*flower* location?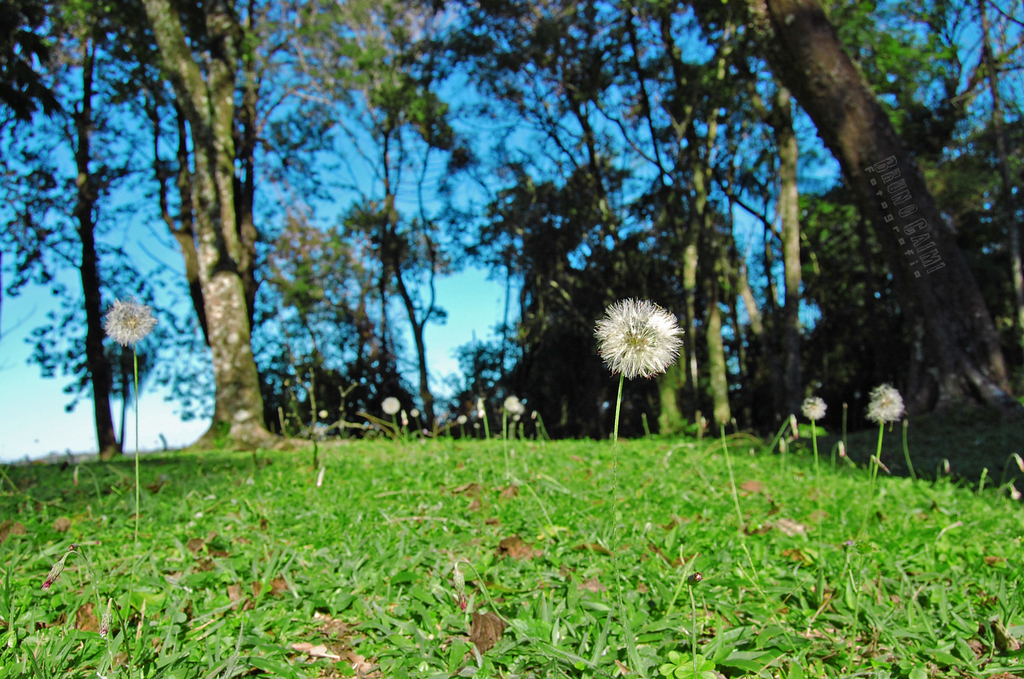
bbox(866, 384, 902, 425)
